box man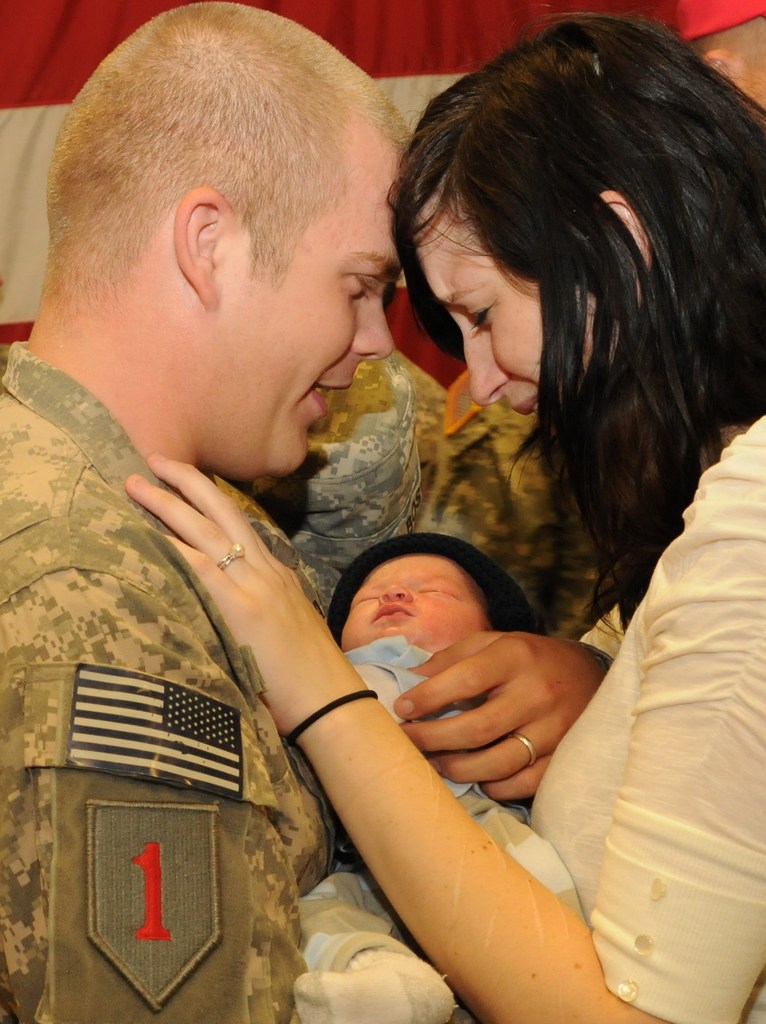
<bbox>0, 1, 614, 1023</bbox>
